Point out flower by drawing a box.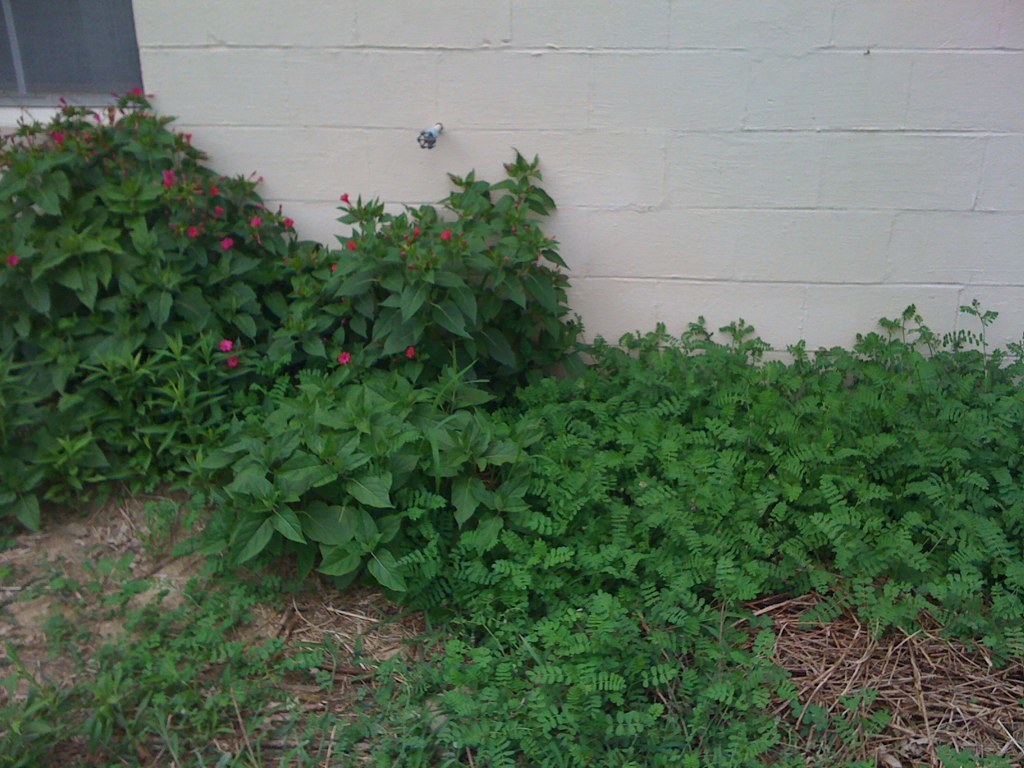
l=345, t=239, r=357, b=251.
